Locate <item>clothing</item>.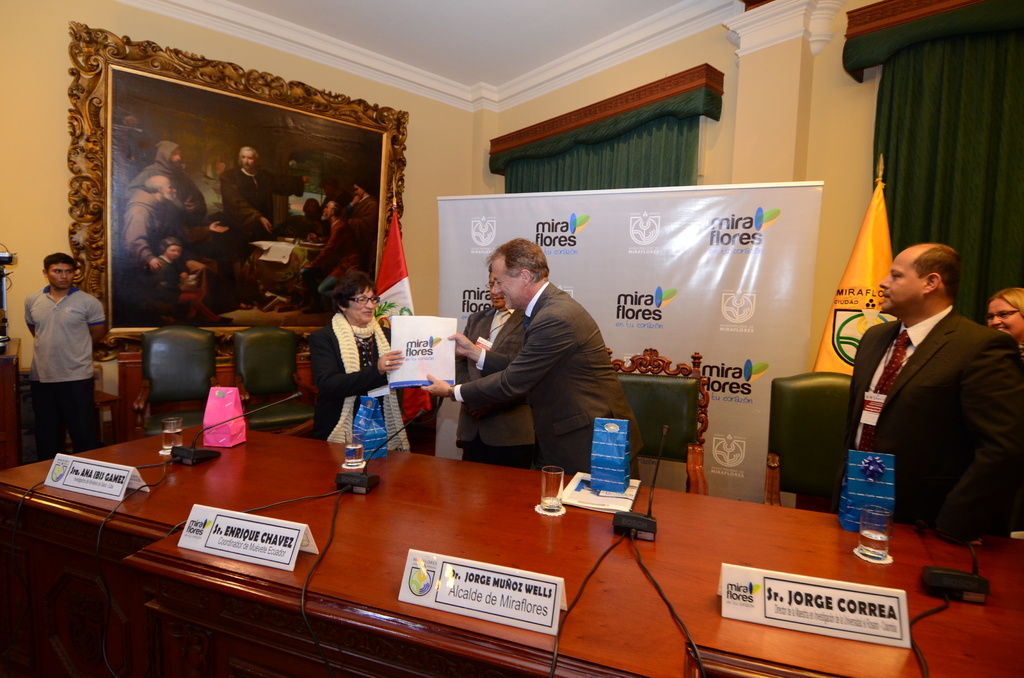
Bounding box: locate(24, 285, 108, 464).
